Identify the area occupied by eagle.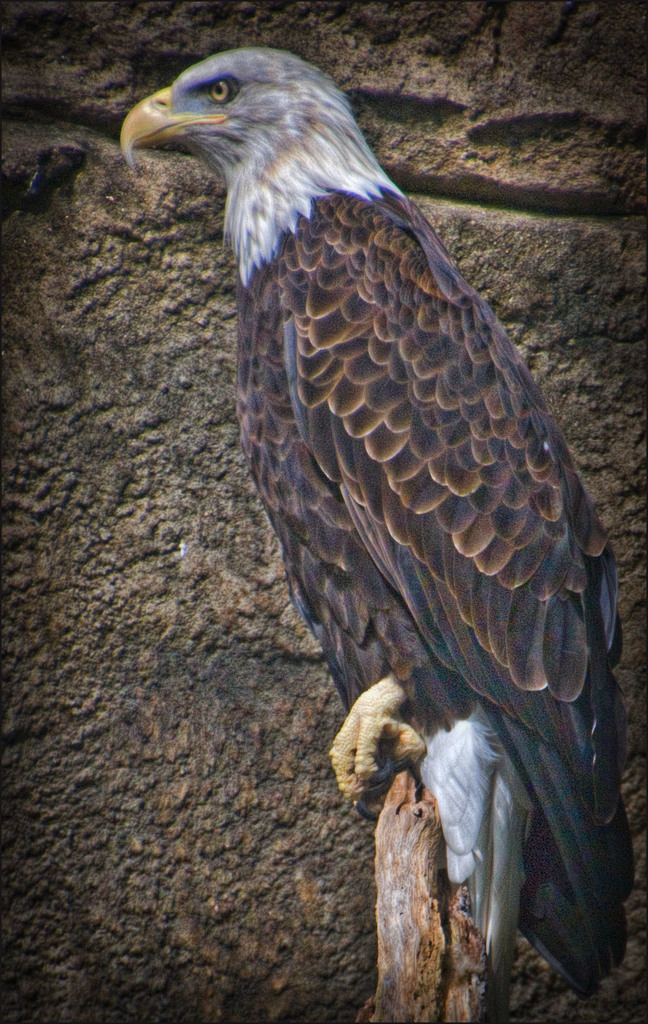
Area: x1=117 y1=45 x2=642 y2=1005.
